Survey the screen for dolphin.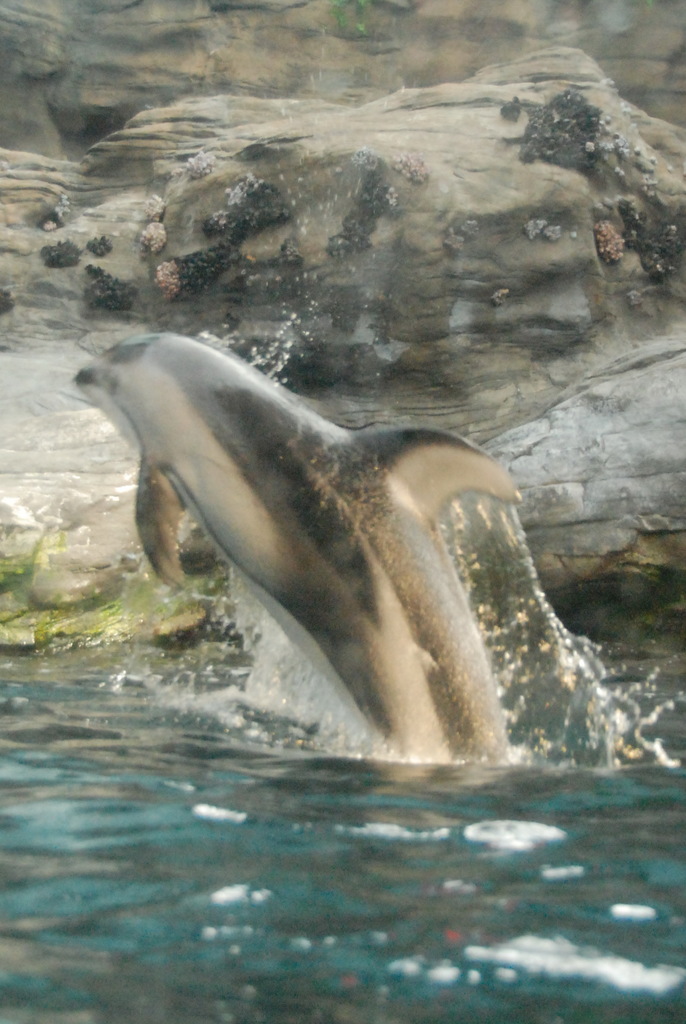
Survey found: {"left": 65, "top": 326, "right": 532, "bottom": 765}.
